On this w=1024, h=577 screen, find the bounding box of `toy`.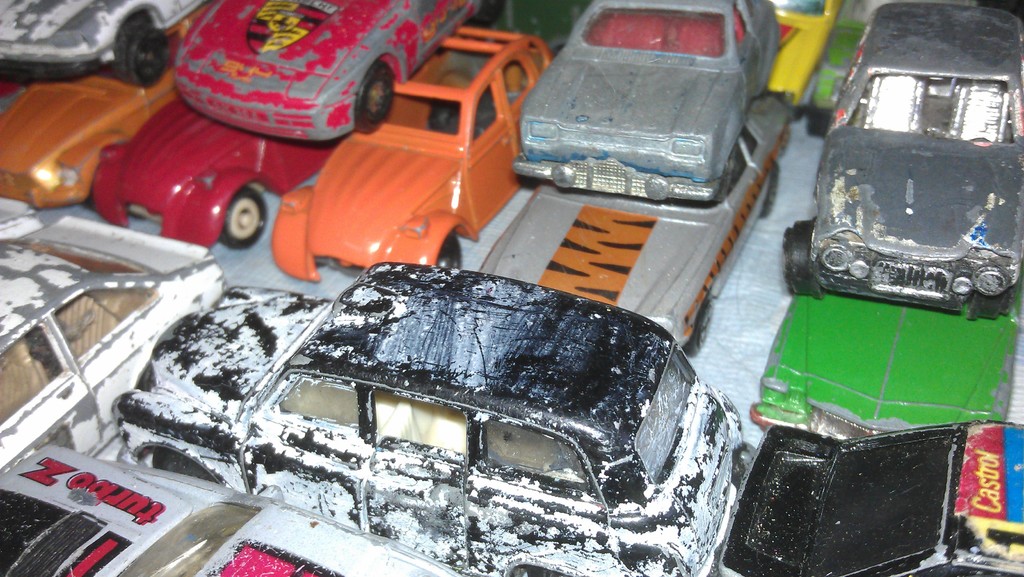
Bounding box: [left=722, top=421, right=1023, bottom=576].
